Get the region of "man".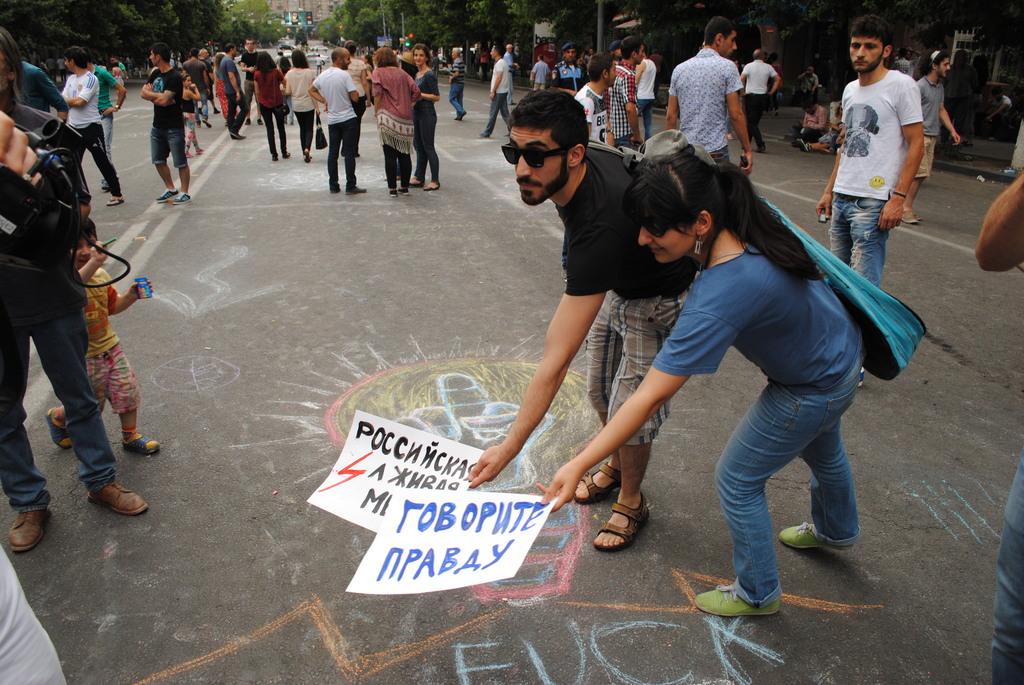
box(812, 15, 925, 284).
